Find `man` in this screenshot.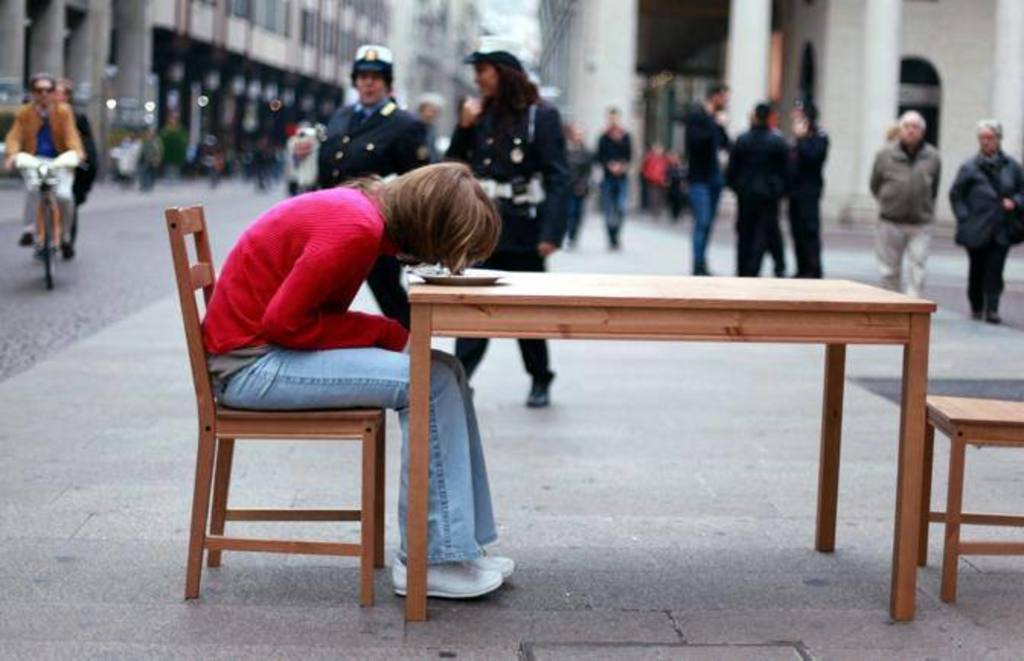
The bounding box for `man` is crop(791, 97, 835, 283).
